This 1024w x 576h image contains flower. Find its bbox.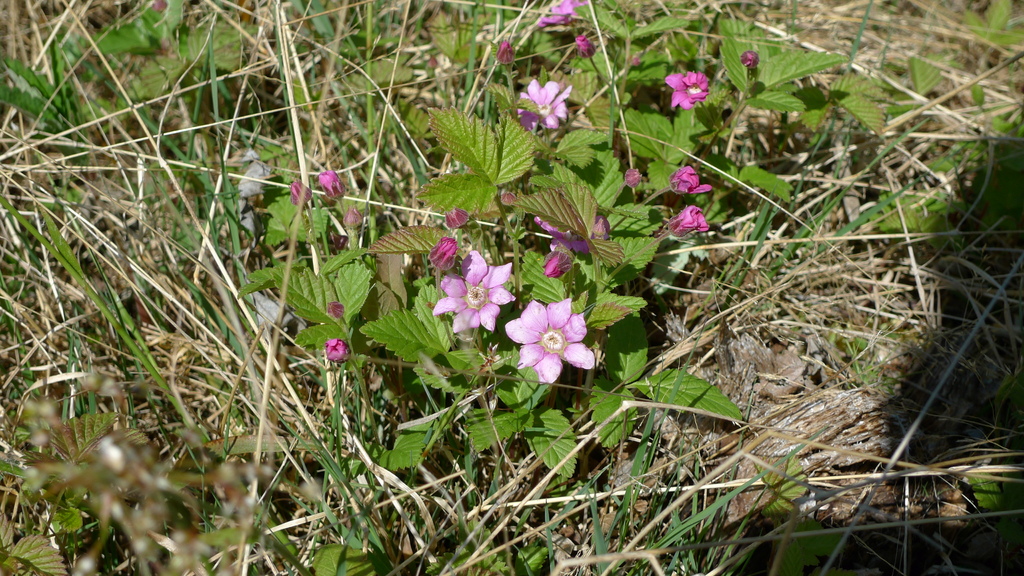
locate(320, 173, 342, 205).
